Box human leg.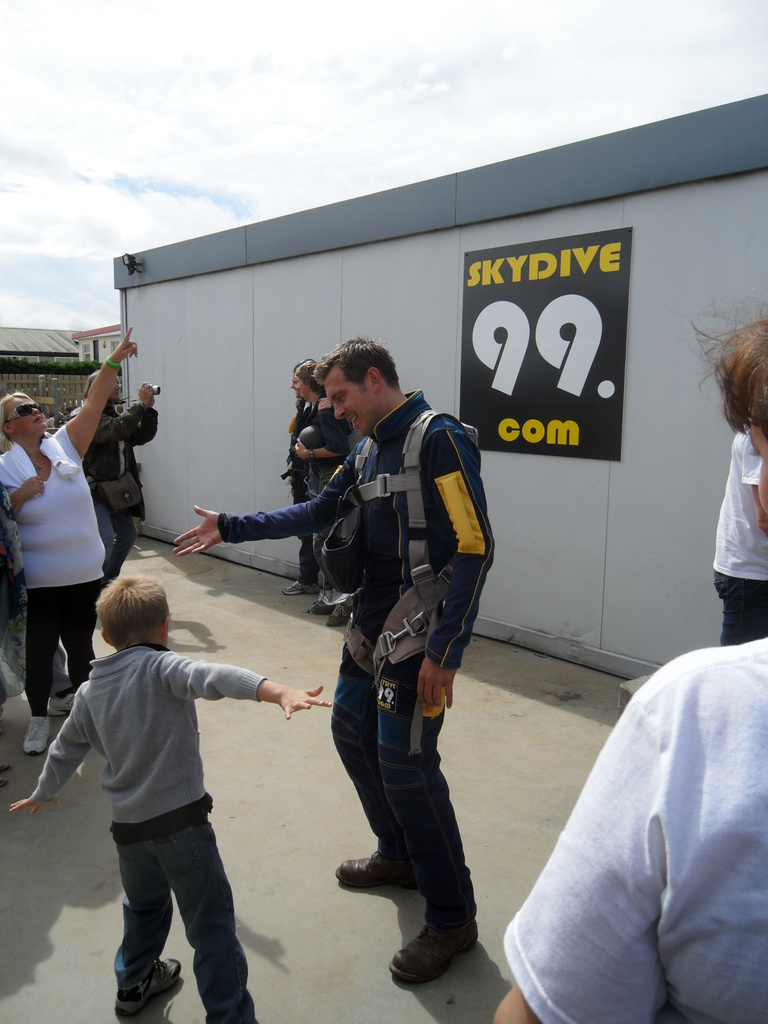
bbox=(333, 617, 412, 886).
